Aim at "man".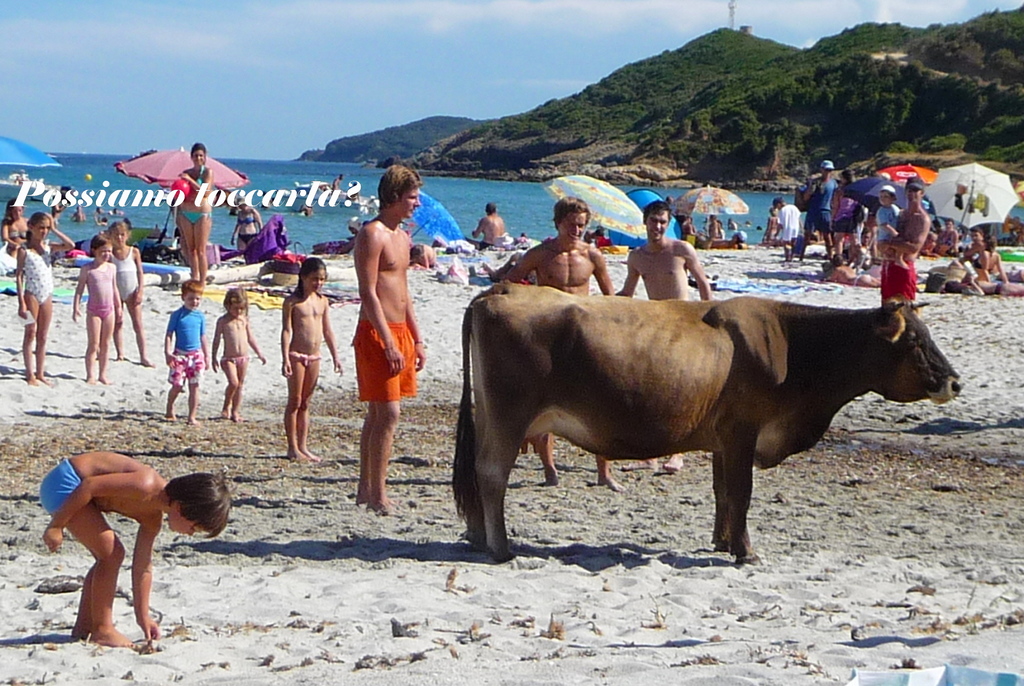
Aimed at box(518, 231, 529, 241).
